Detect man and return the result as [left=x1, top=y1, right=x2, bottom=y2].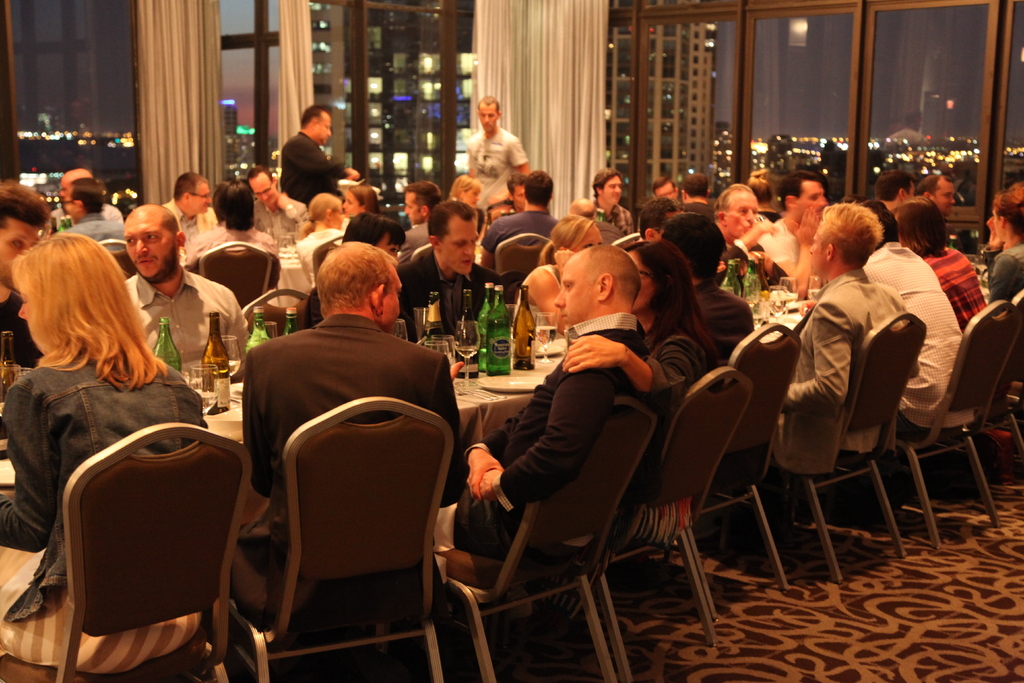
[left=500, top=175, right=532, bottom=214].
